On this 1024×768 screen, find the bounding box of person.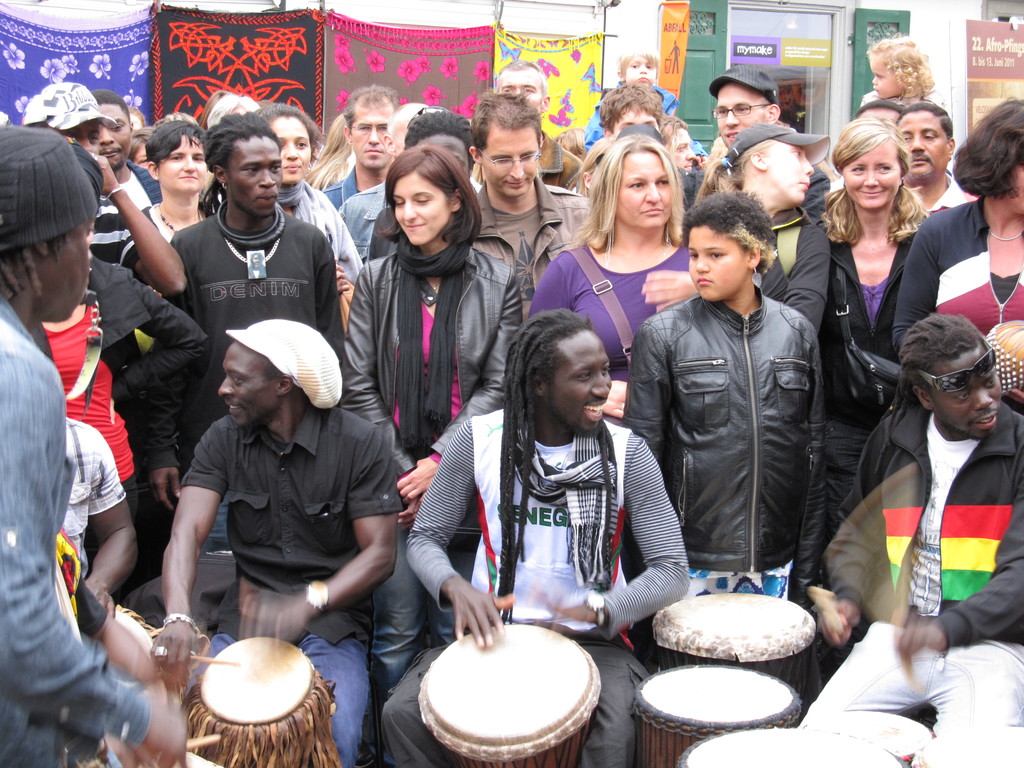
Bounding box: rect(470, 88, 596, 300).
